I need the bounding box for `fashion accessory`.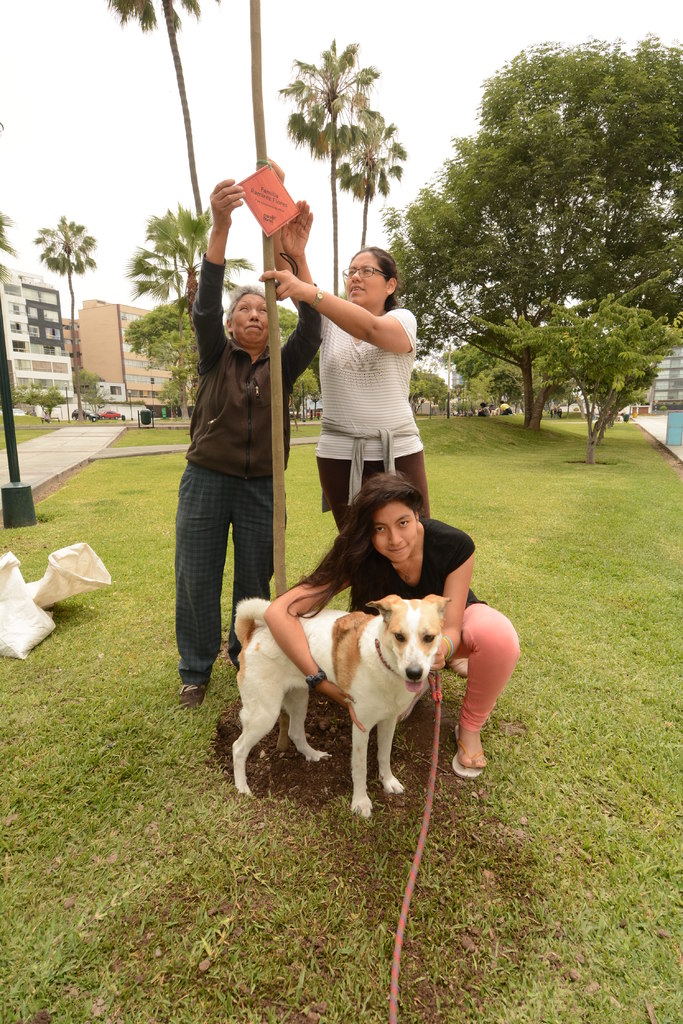
Here it is: 308/286/324/311.
